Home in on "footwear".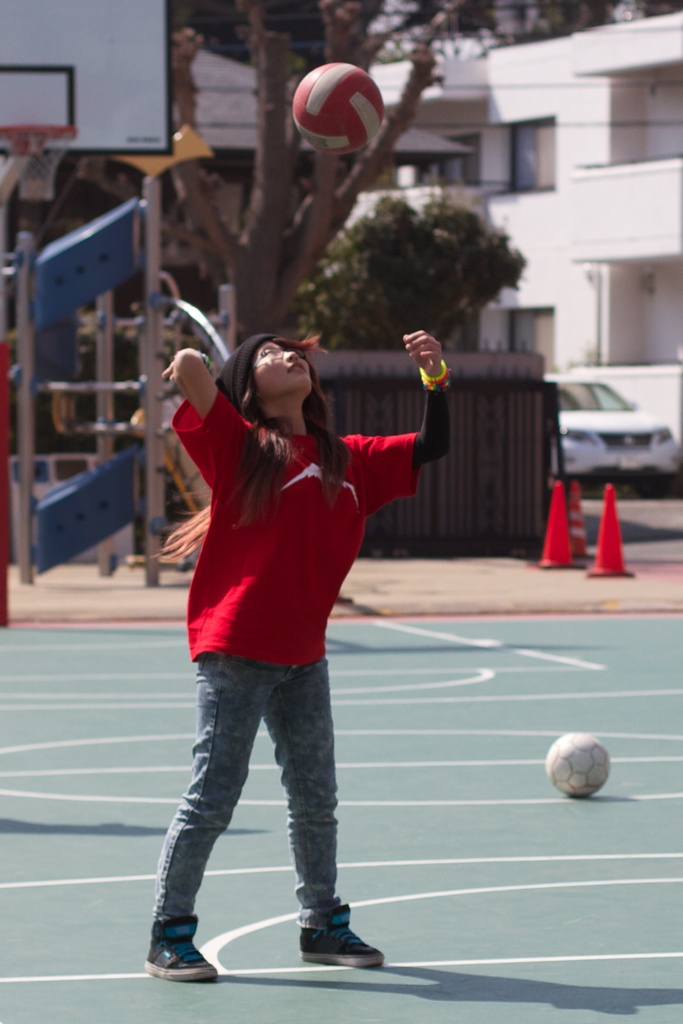
Homed in at region(299, 903, 384, 966).
